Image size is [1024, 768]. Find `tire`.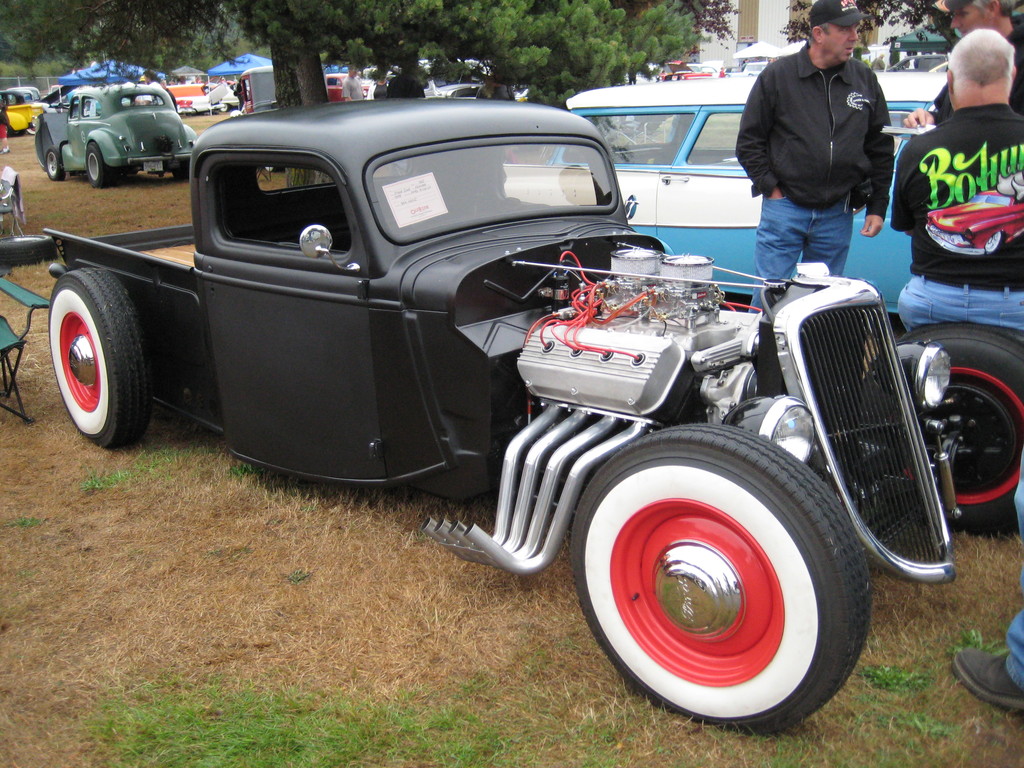
locate(49, 266, 152, 449).
